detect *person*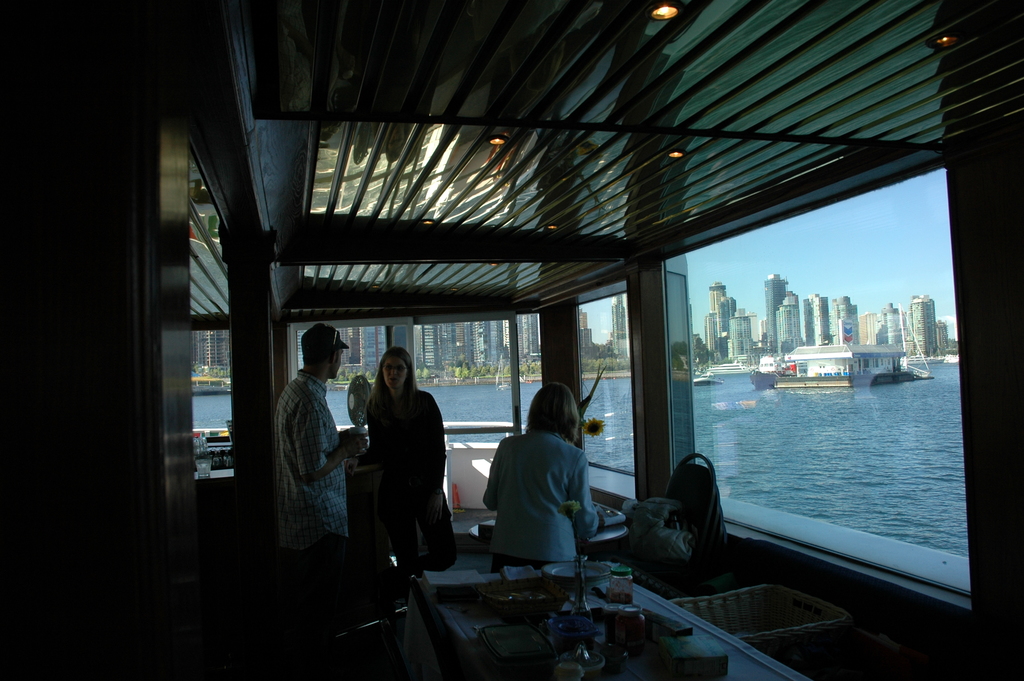
{"x1": 363, "y1": 350, "x2": 463, "y2": 584}
